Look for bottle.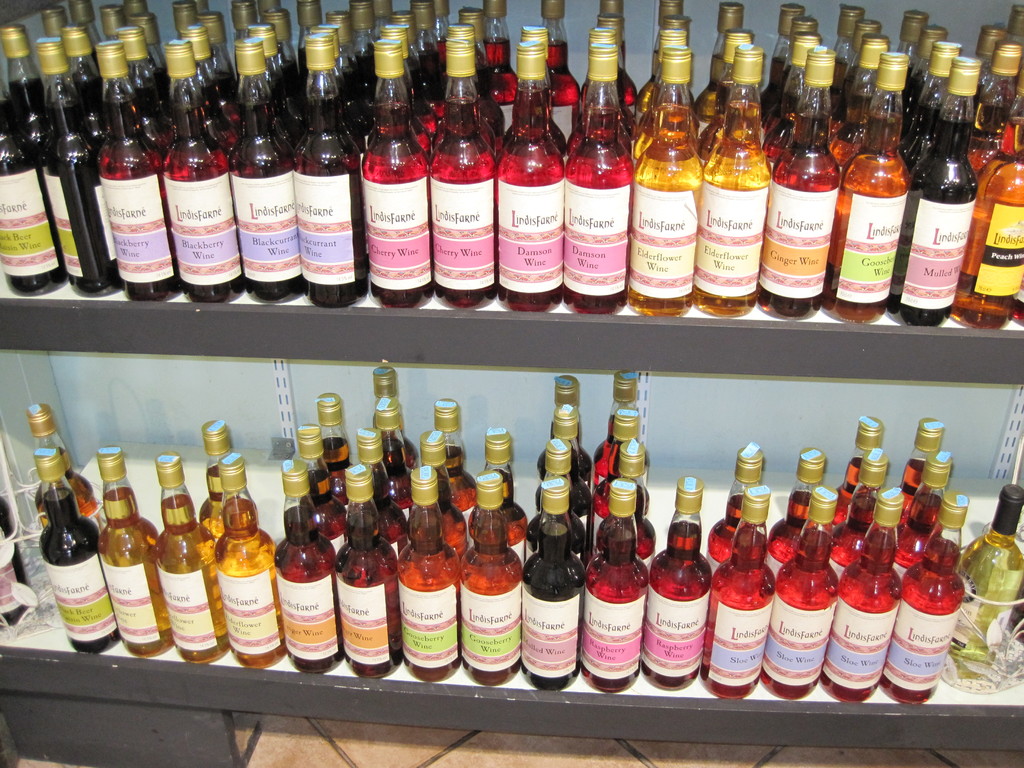
Found: <bbox>830, 449, 888, 577</bbox>.
